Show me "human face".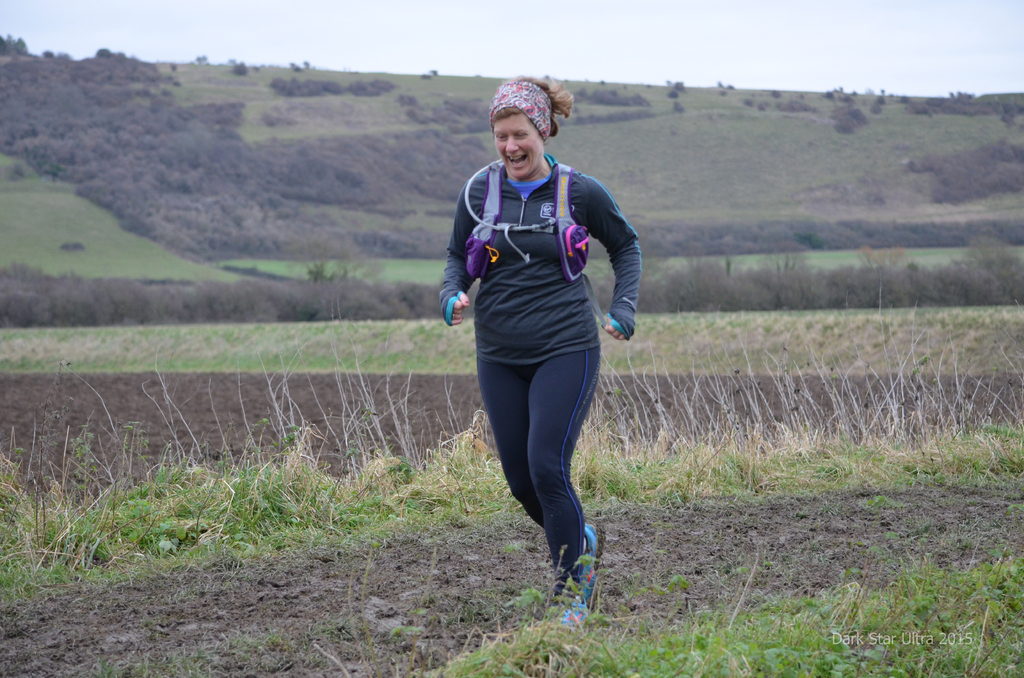
"human face" is here: 495 114 543 181.
